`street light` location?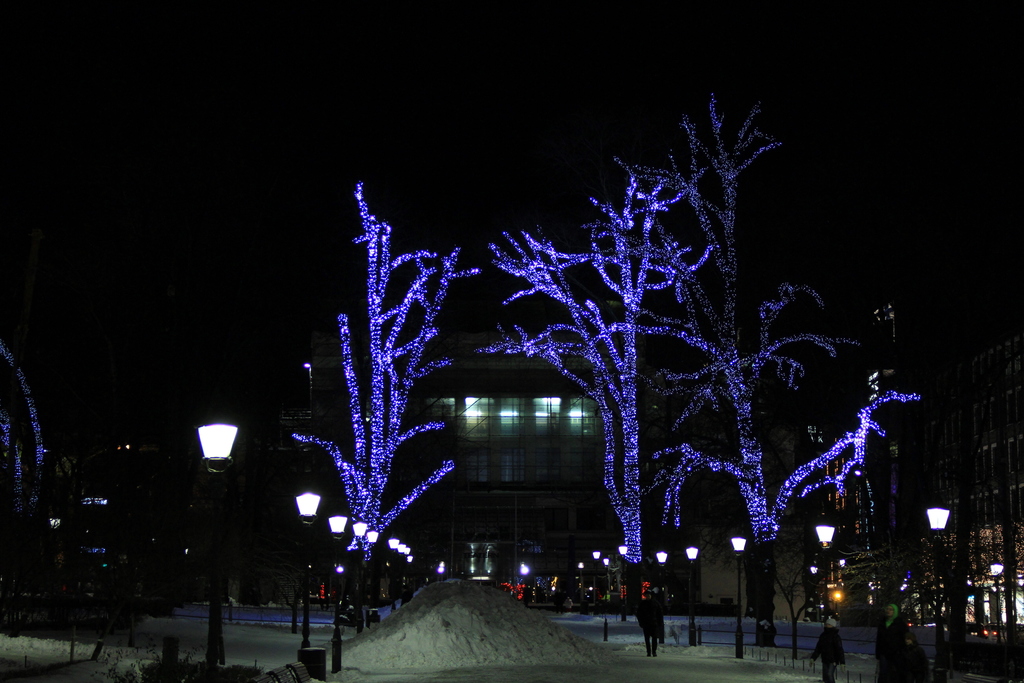
600:554:614:634
